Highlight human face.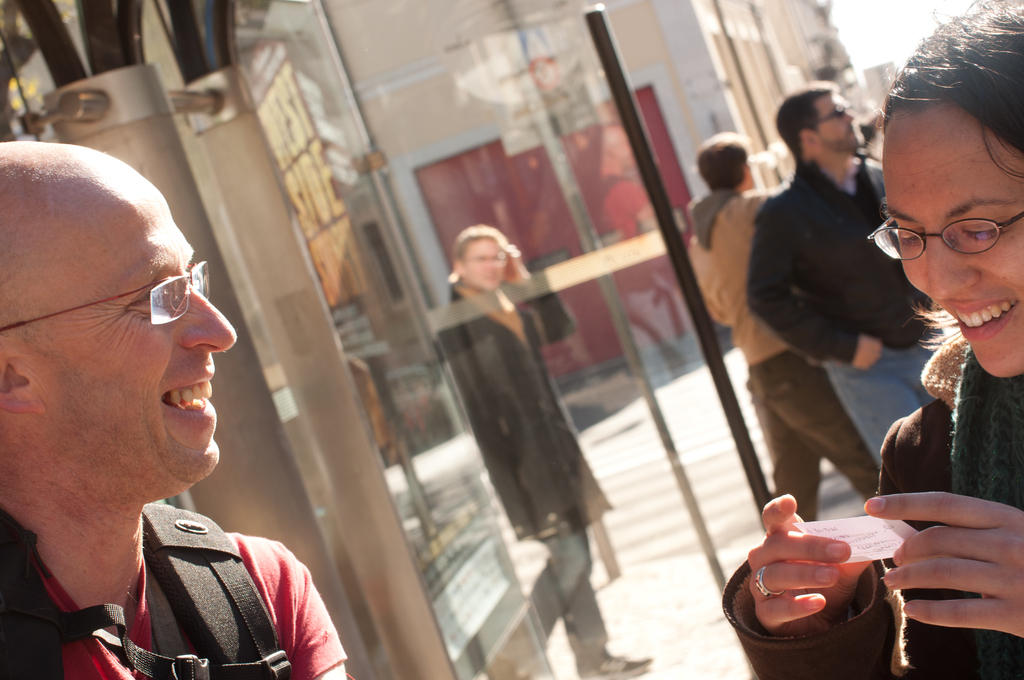
Highlighted region: crop(51, 195, 241, 499).
